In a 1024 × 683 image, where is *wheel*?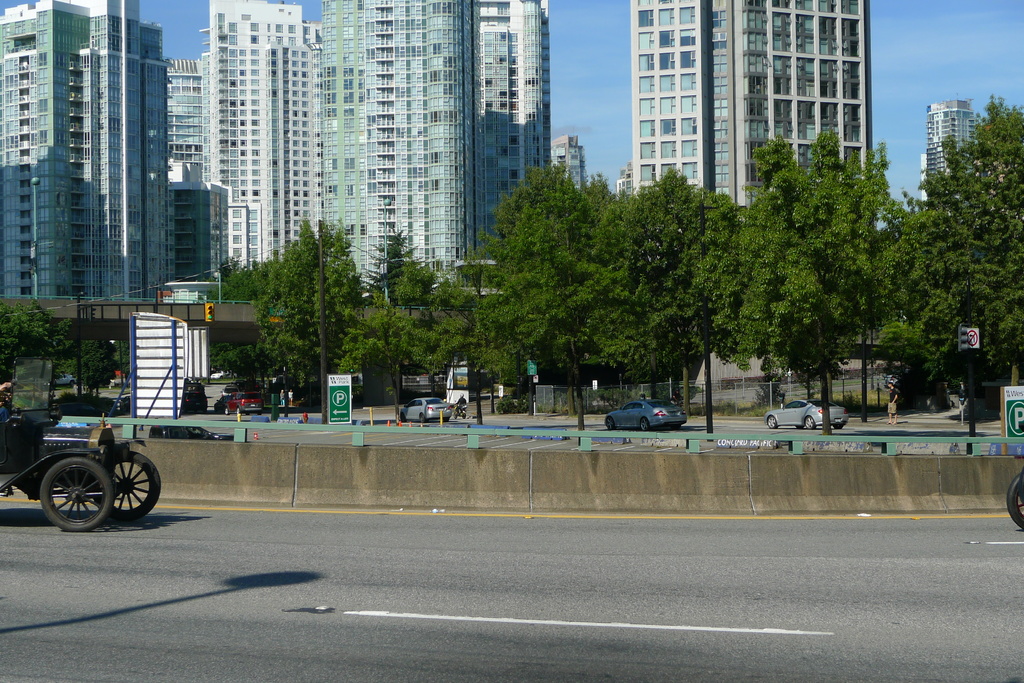
(0,386,12,407).
